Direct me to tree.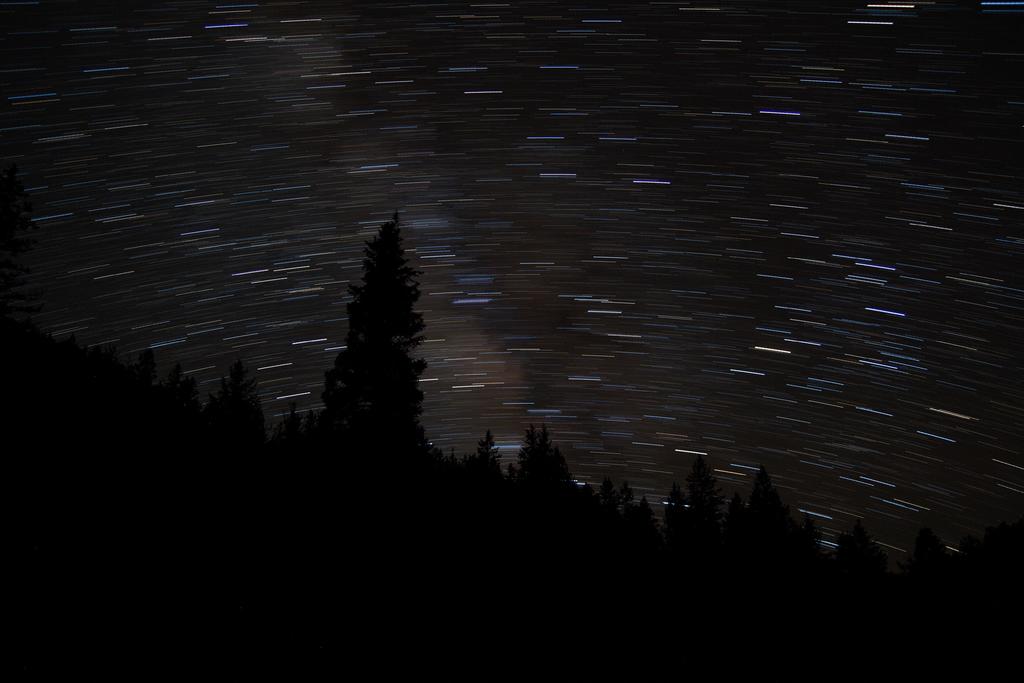
Direction: (306,195,449,398).
